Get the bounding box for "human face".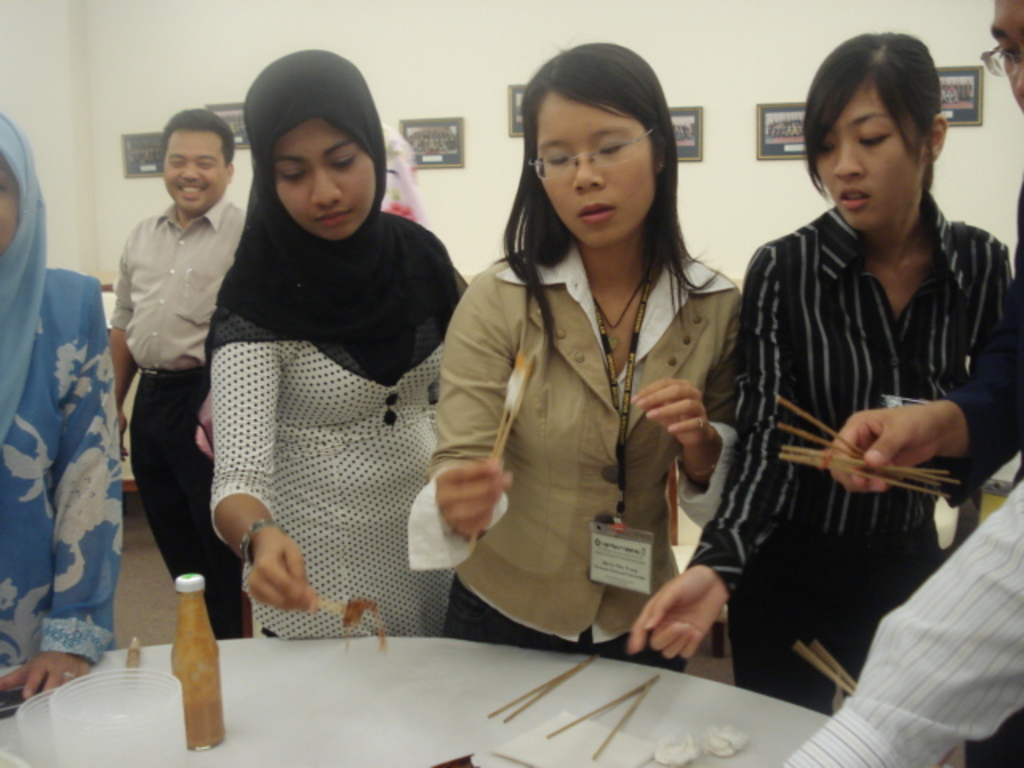
detection(166, 130, 229, 211).
